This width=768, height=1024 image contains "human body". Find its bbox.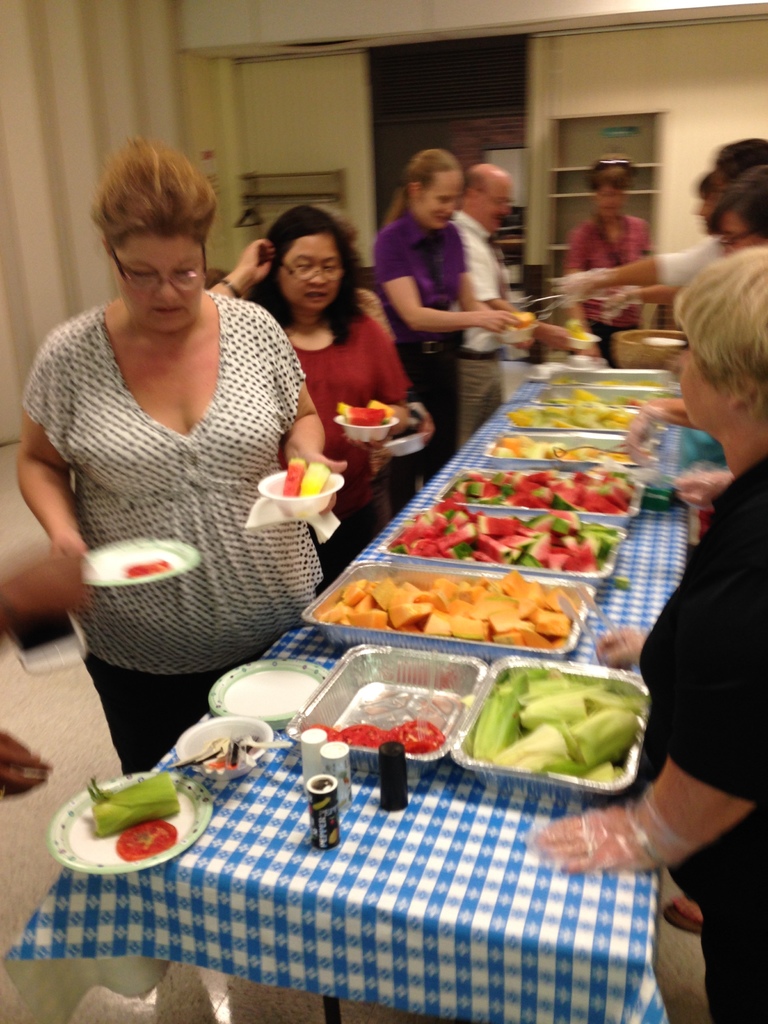
(565,154,656,365).
